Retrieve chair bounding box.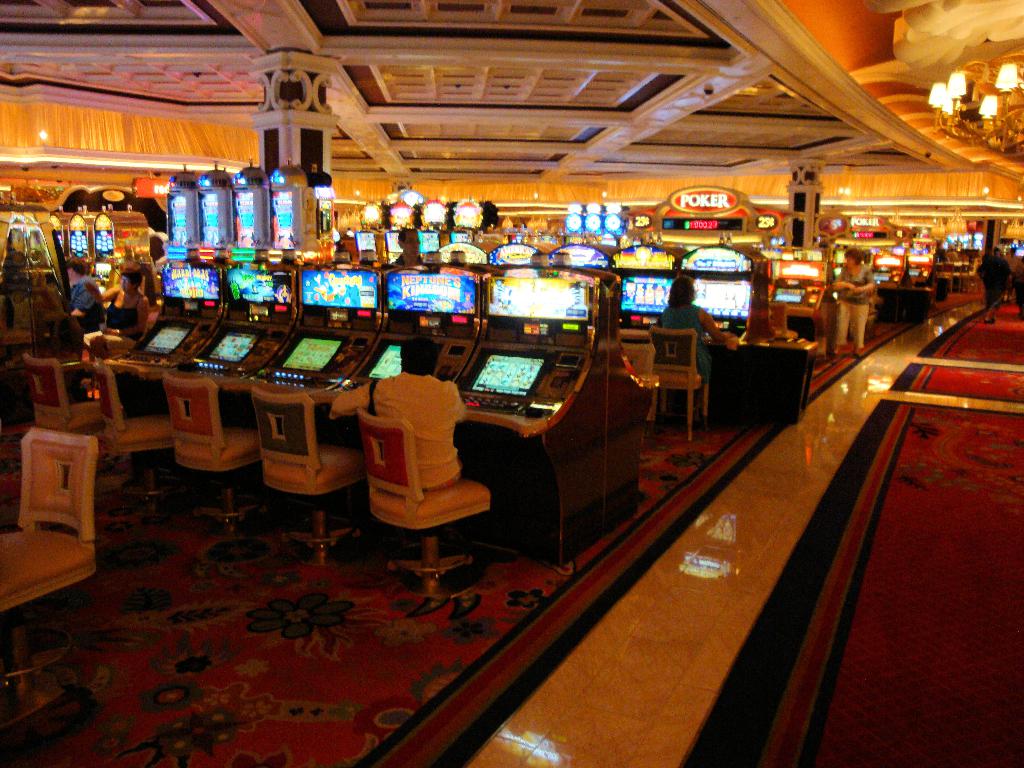
Bounding box: l=361, t=407, r=495, b=590.
